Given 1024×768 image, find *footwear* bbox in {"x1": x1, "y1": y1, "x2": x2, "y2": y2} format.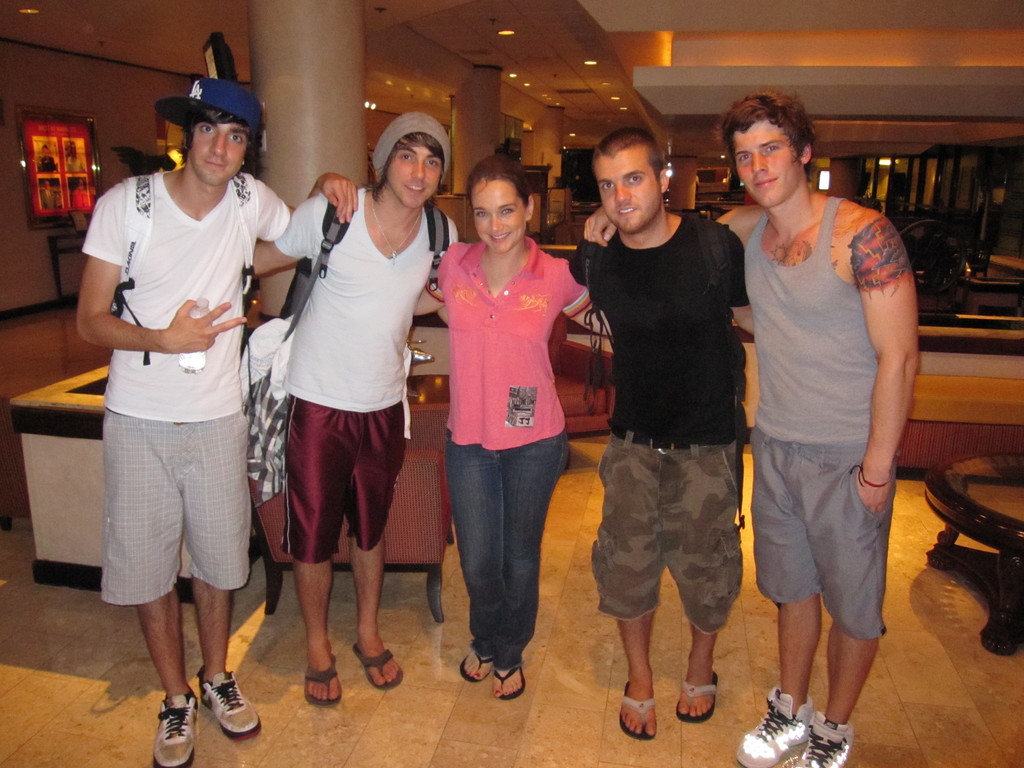
{"x1": 198, "y1": 671, "x2": 261, "y2": 744}.
